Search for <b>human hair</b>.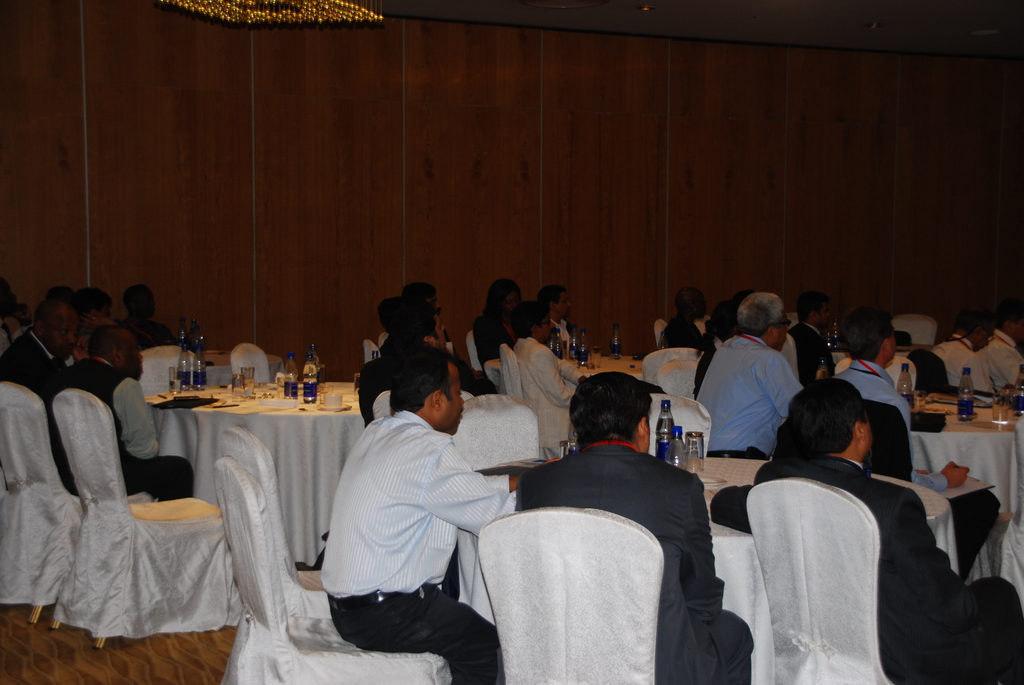
Found at l=954, t=300, r=996, b=333.
